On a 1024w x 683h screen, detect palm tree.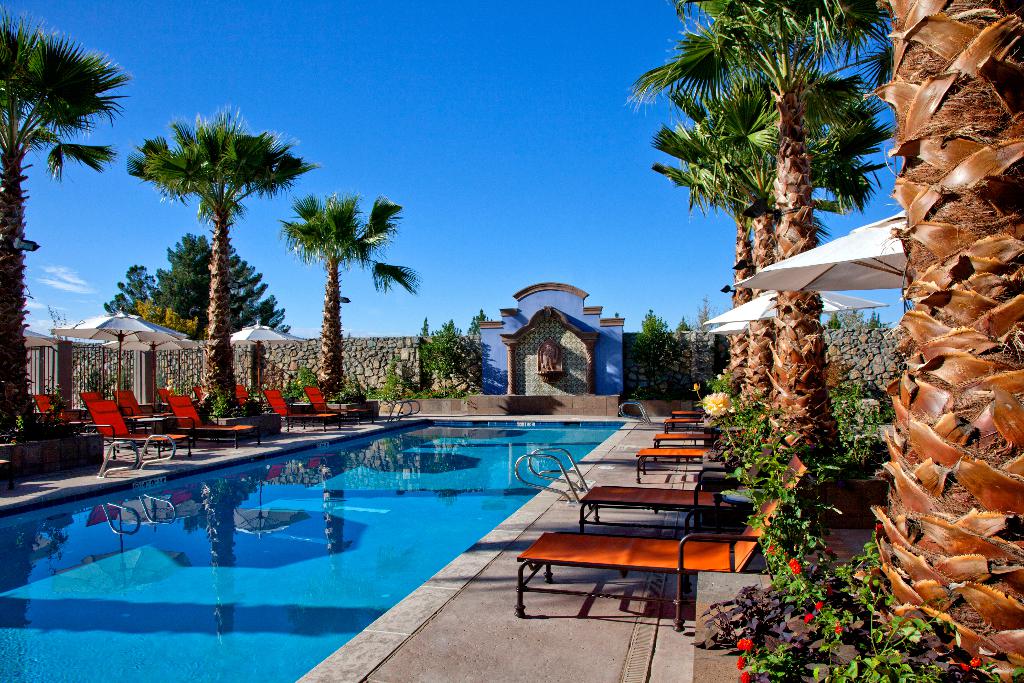
left=288, top=193, right=402, bottom=402.
